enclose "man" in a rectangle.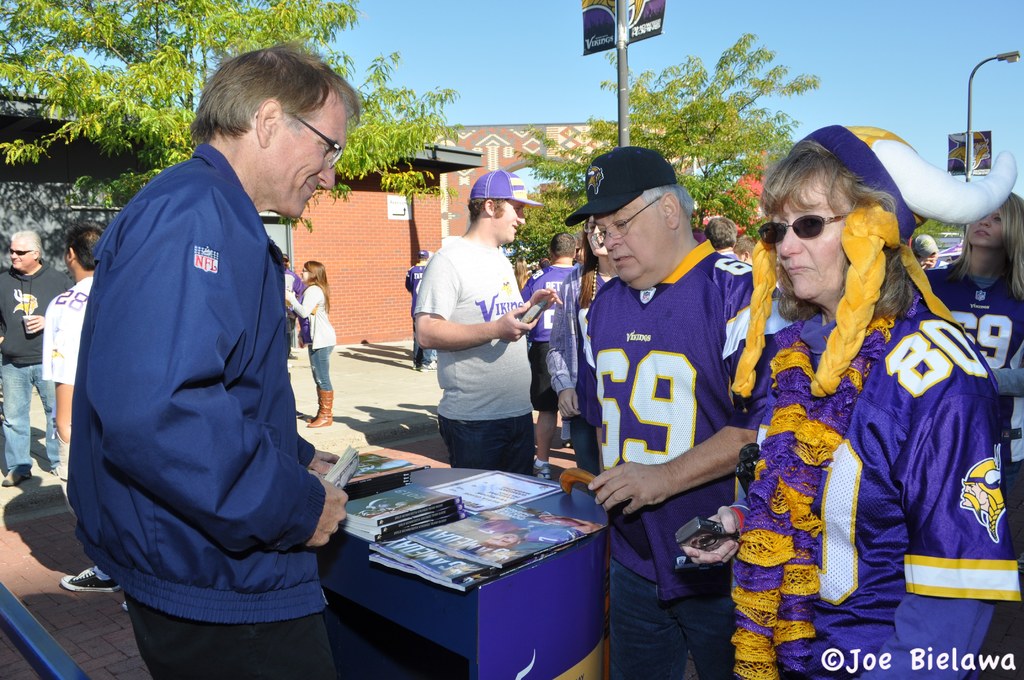
rect(705, 218, 740, 255).
